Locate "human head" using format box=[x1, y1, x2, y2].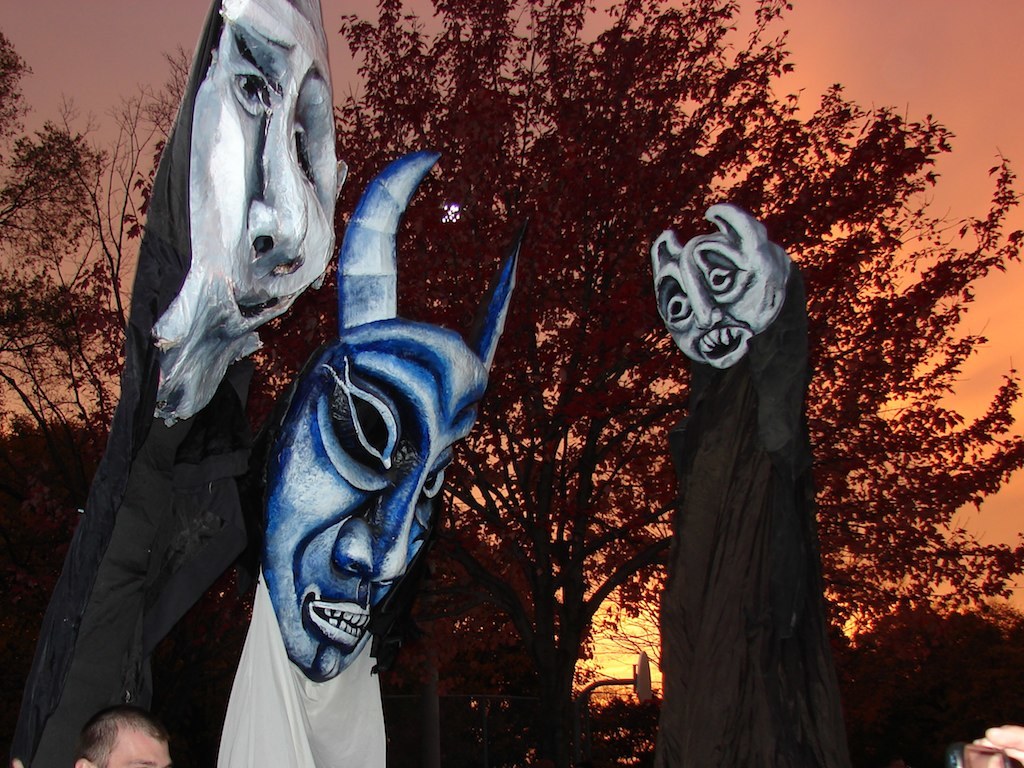
box=[72, 706, 172, 767].
